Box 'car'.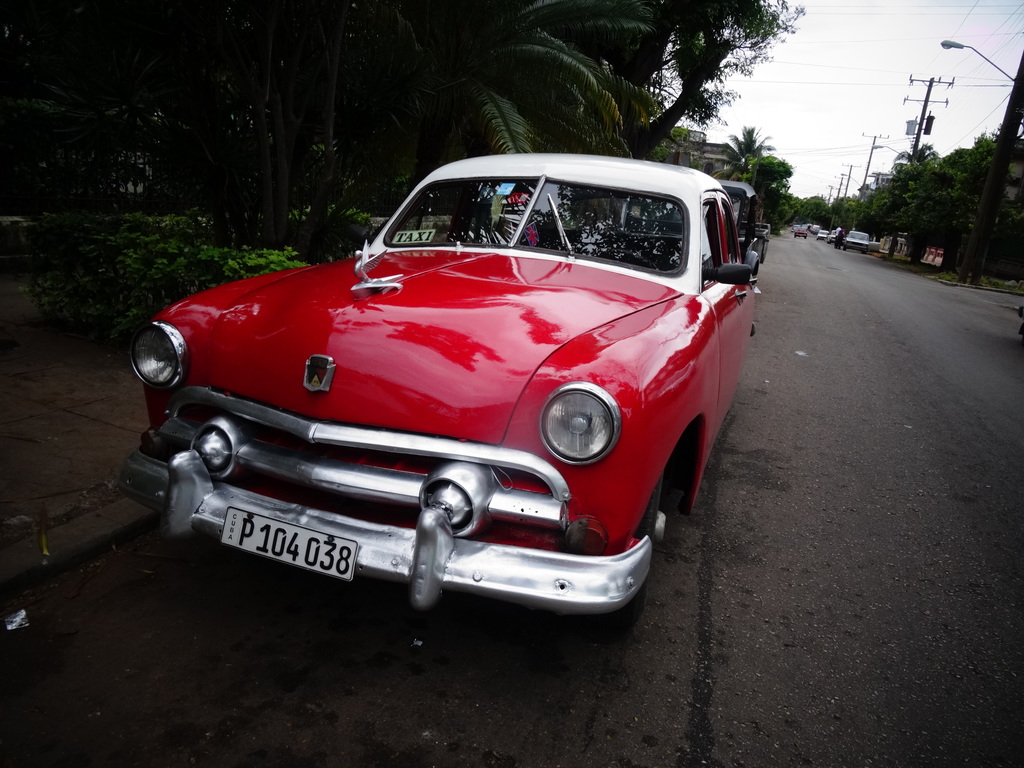
box=[813, 232, 826, 245].
